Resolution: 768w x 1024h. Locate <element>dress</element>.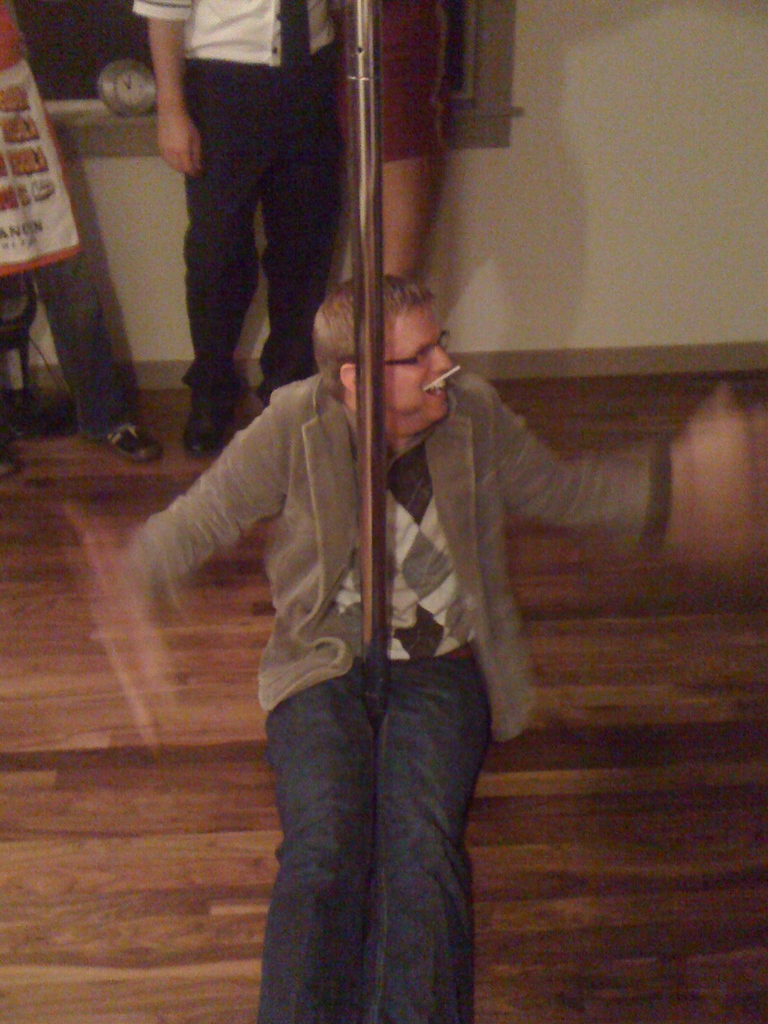
left=331, top=0, right=455, bottom=168.
